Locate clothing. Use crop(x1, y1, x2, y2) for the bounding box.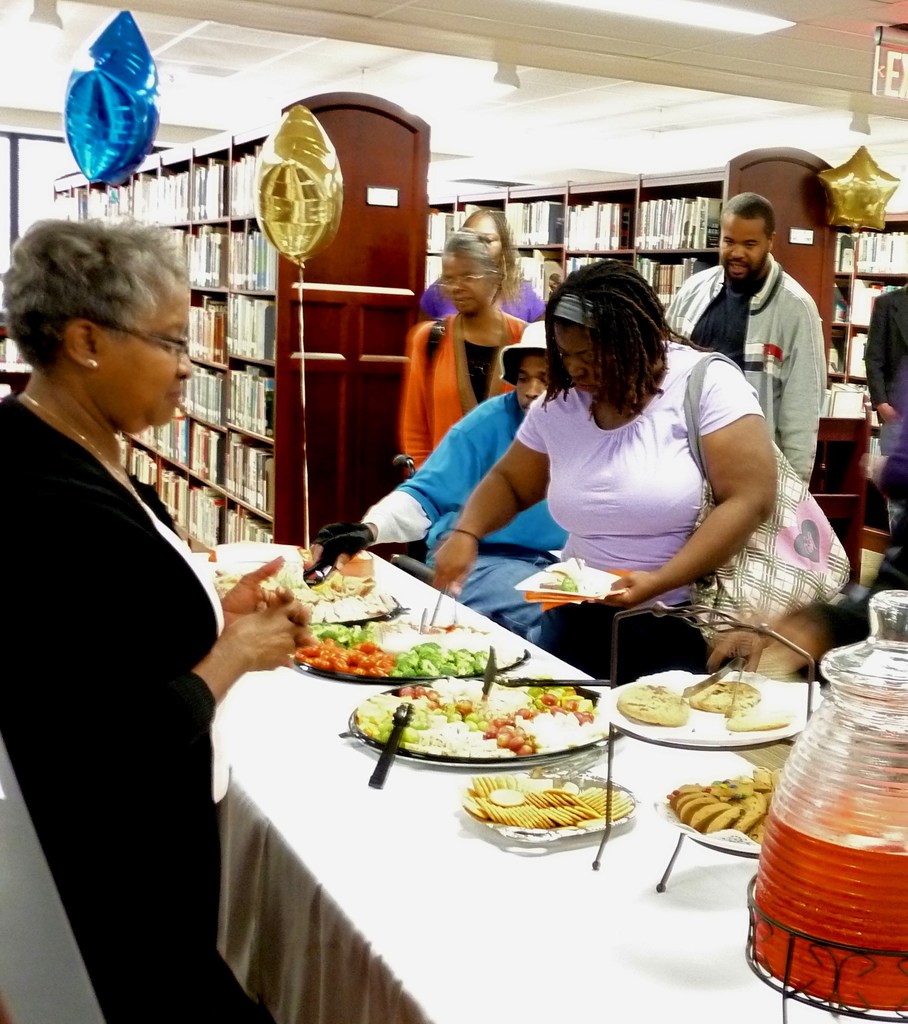
crop(512, 342, 761, 689).
